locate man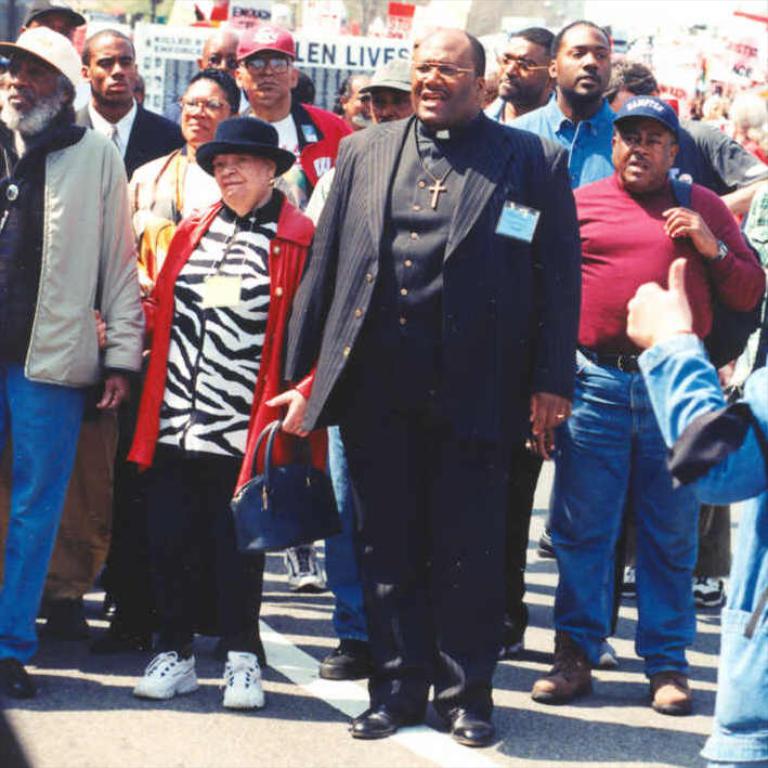
{"x1": 327, "y1": 66, "x2": 375, "y2": 128}
